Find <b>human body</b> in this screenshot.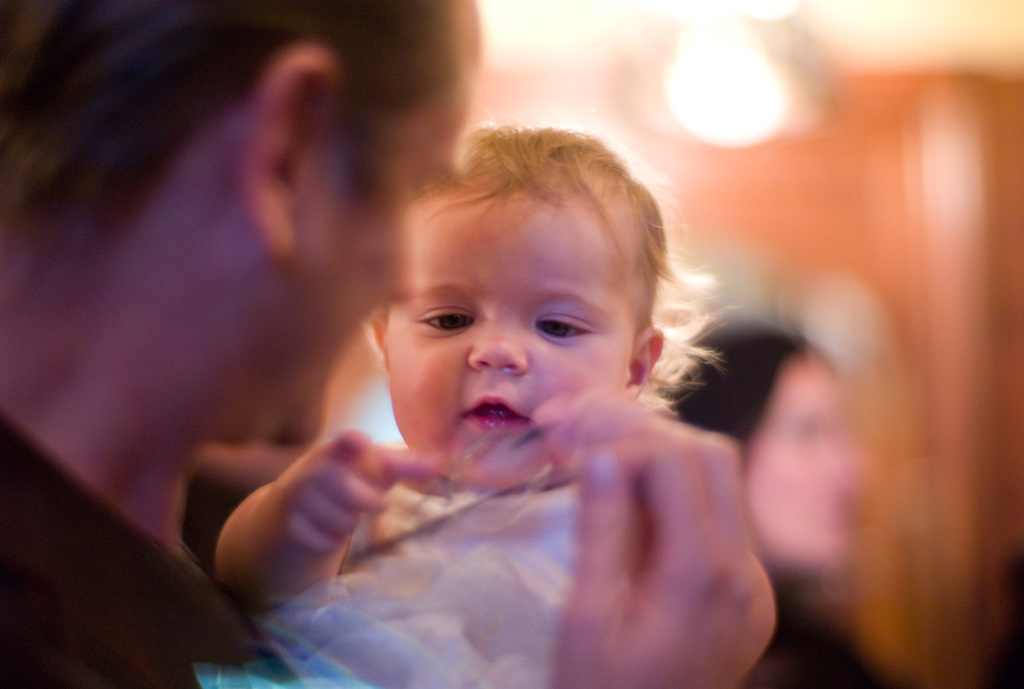
The bounding box for <b>human body</b> is box=[3, 0, 778, 688].
